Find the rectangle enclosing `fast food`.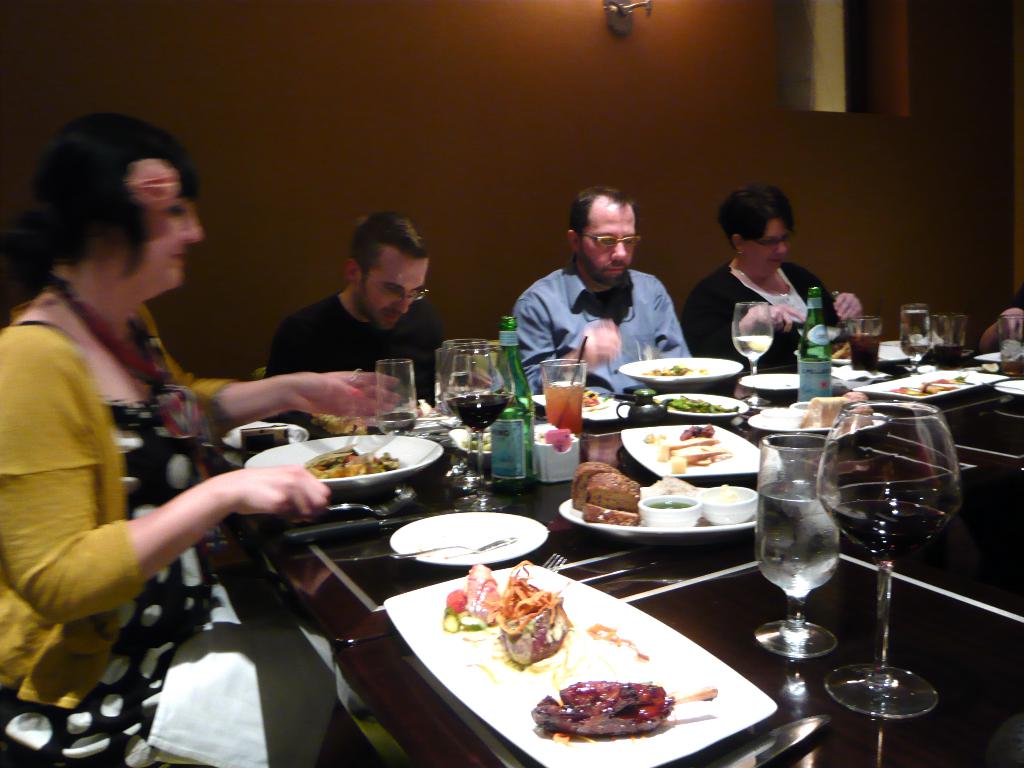
rect(520, 669, 682, 743).
